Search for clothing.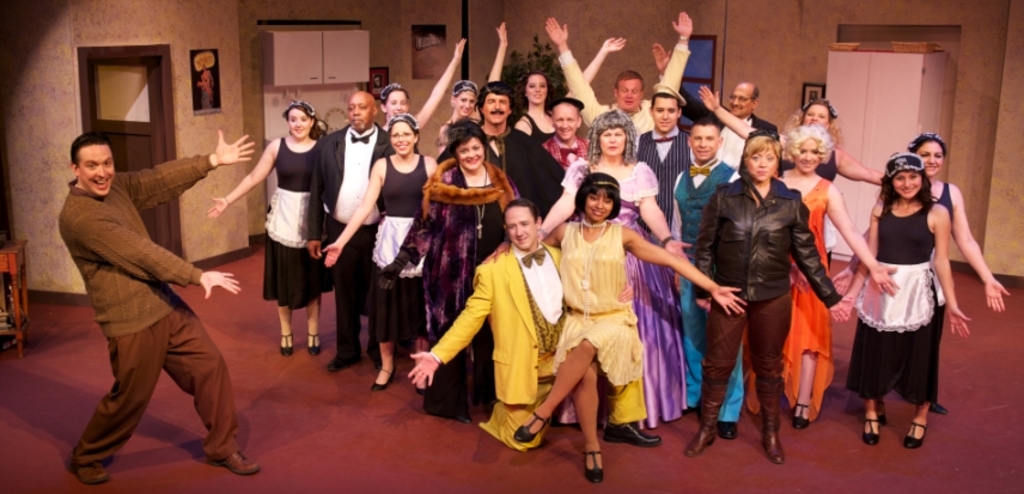
Found at l=505, t=219, r=669, b=366.
